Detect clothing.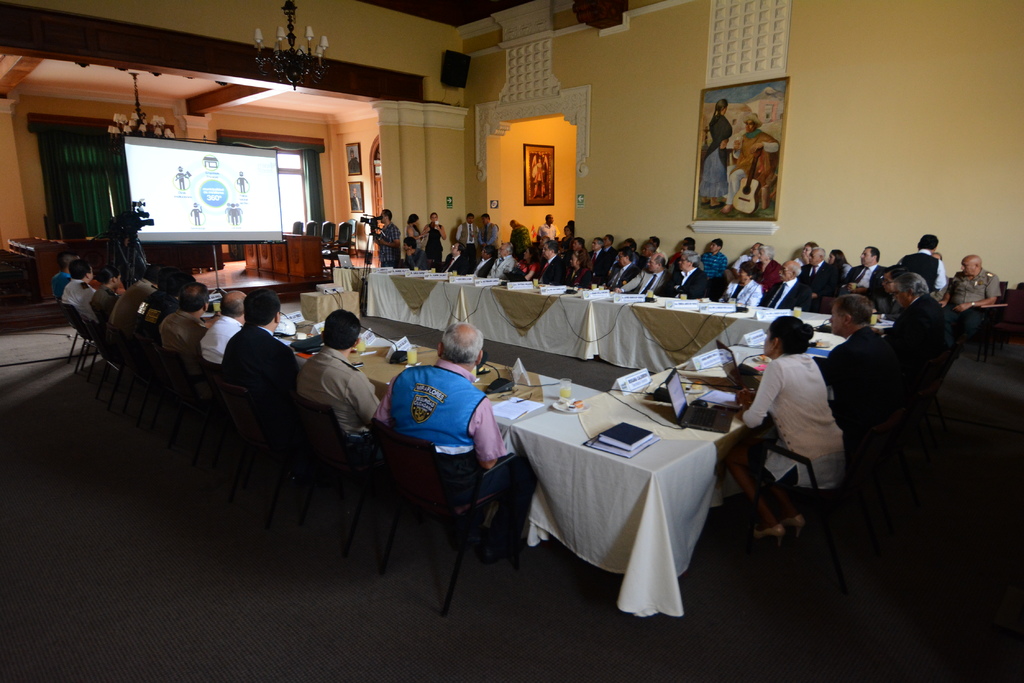
Detected at [x1=379, y1=218, x2=399, y2=274].
